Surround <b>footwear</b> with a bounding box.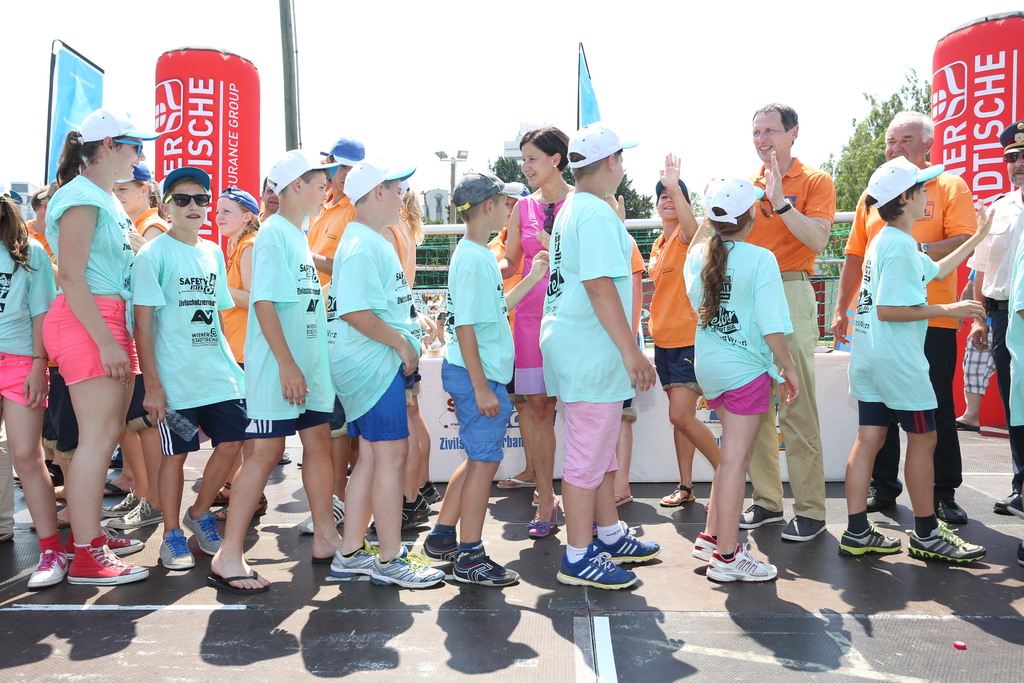
bbox(737, 501, 783, 530).
